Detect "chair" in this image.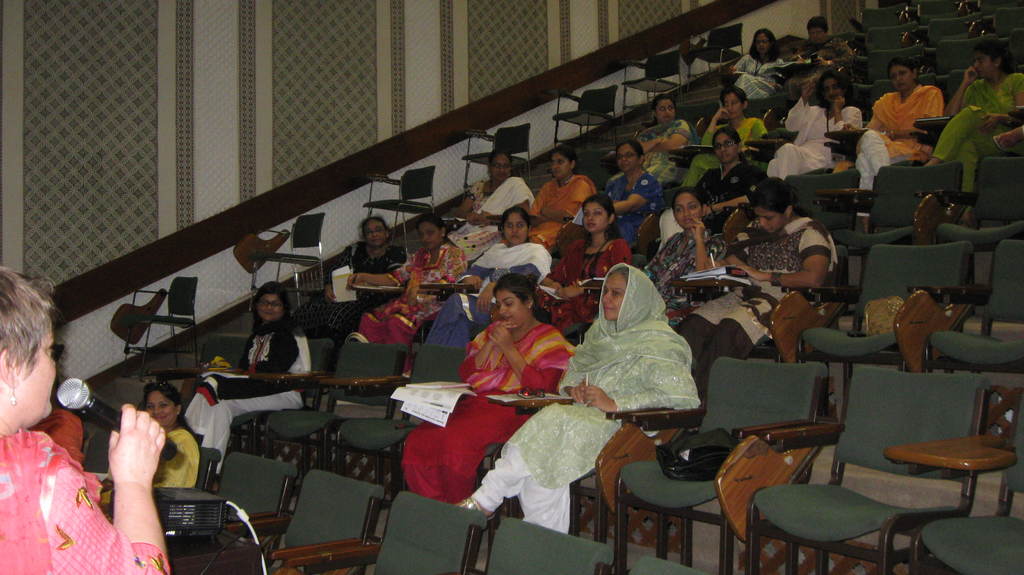
Detection: {"left": 687, "top": 23, "right": 746, "bottom": 93}.
